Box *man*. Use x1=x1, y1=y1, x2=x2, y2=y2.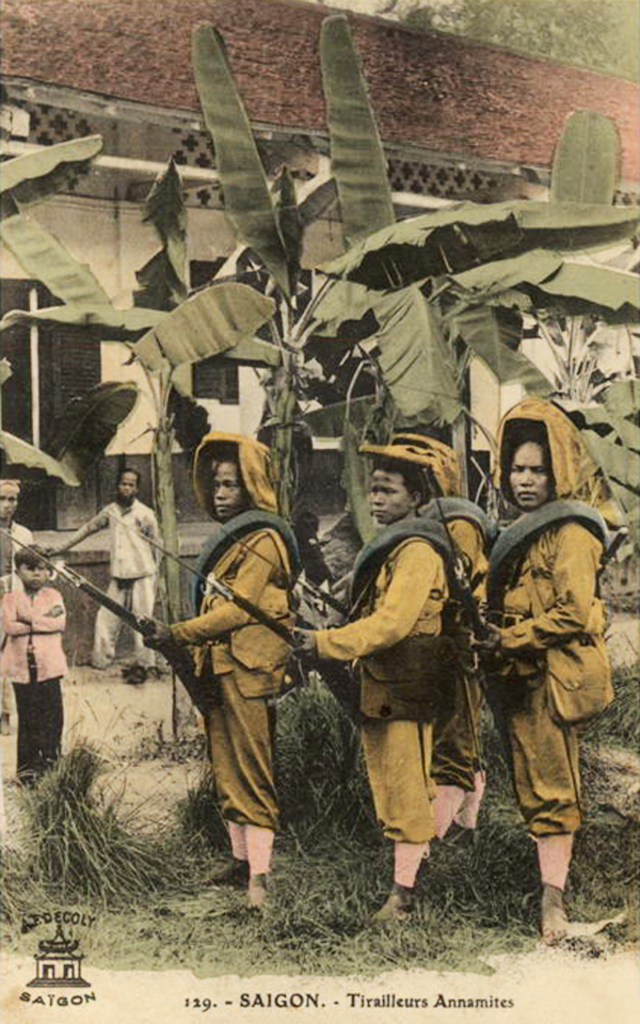
x1=476, y1=397, x2=629, y2=941.
